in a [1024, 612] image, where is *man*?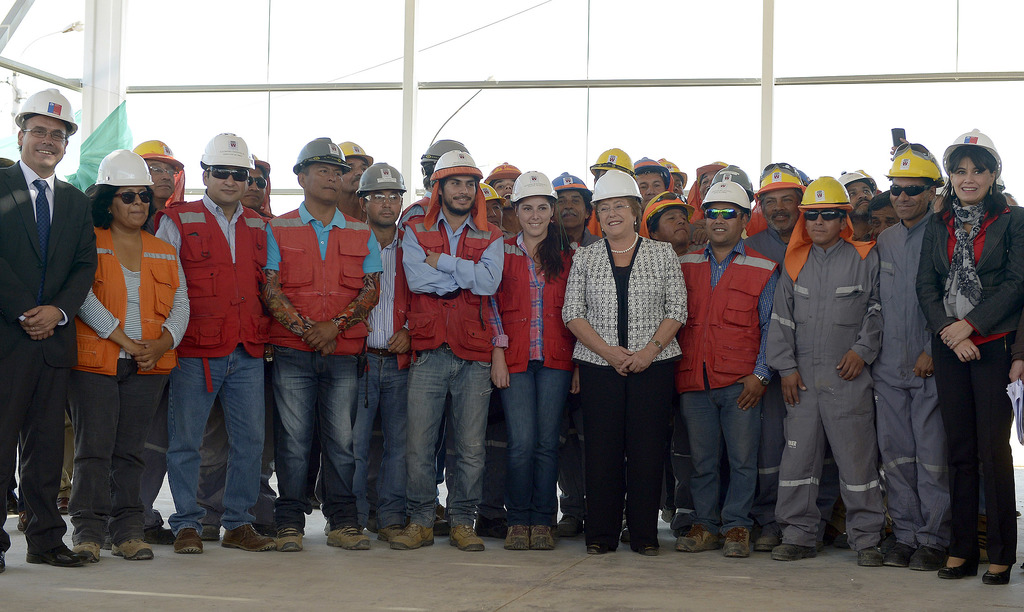
(224, 145, 284, 540).
